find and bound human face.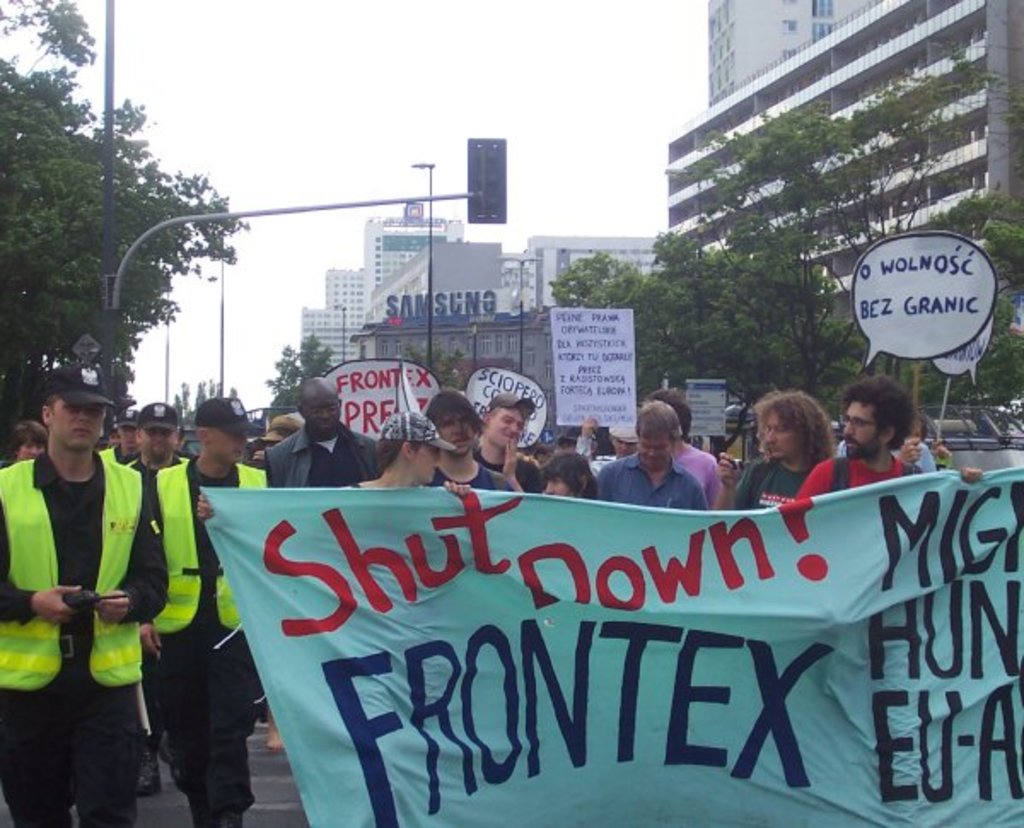
Bound: pyautogui.locateOnScreen(439, 411, 471, 449).
